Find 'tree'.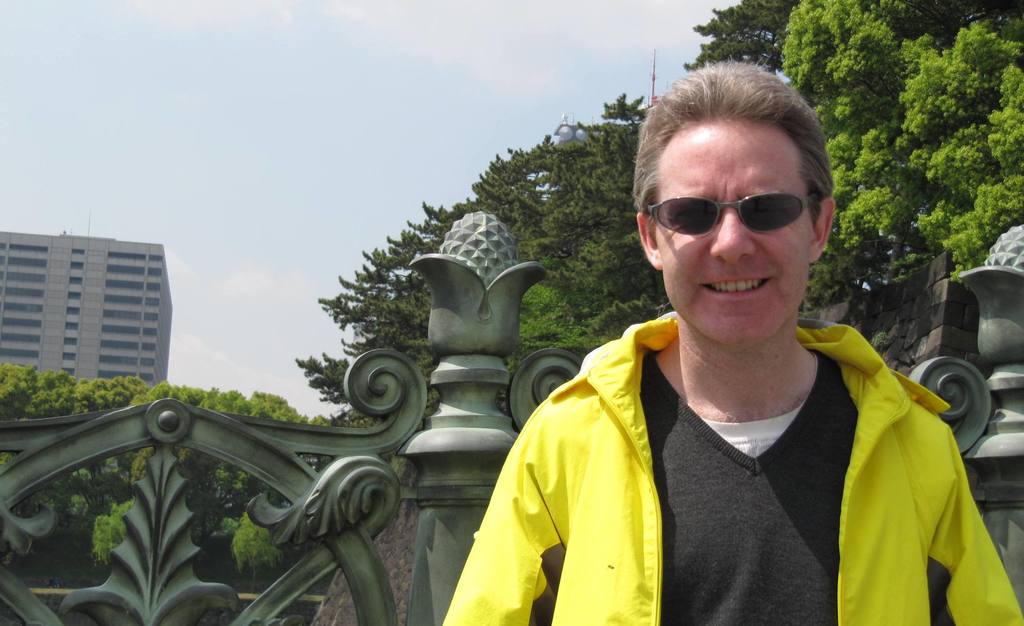
90, 371, 305, 594.
